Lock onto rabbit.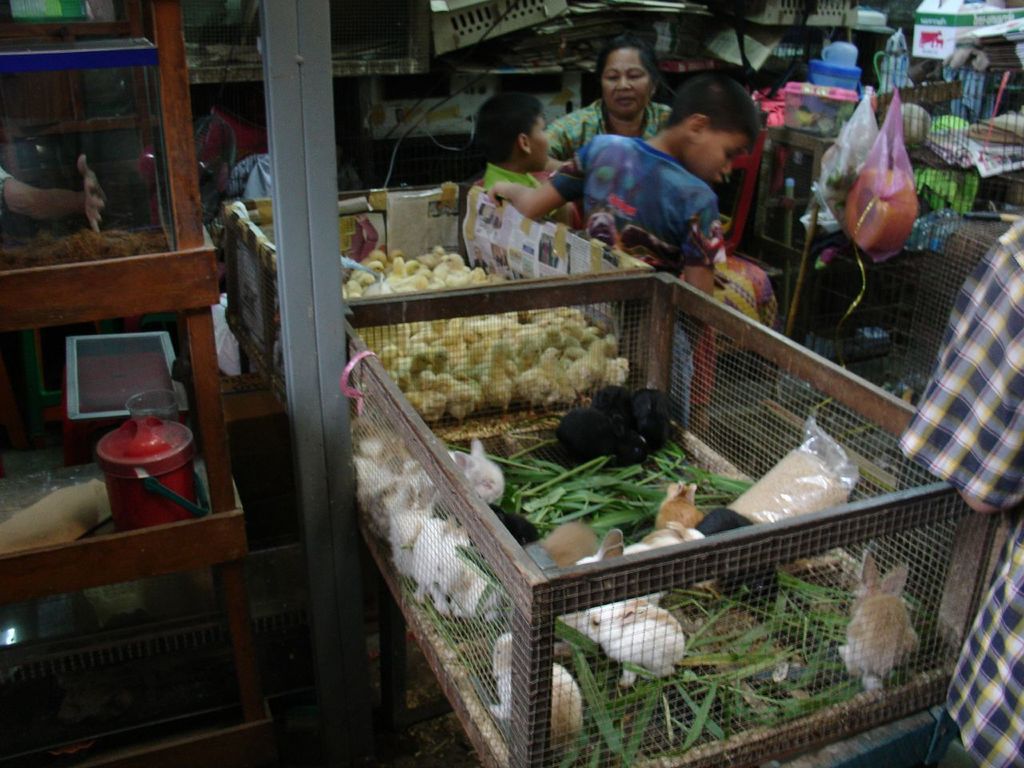
Locked: (629, 385, 671, 450).
